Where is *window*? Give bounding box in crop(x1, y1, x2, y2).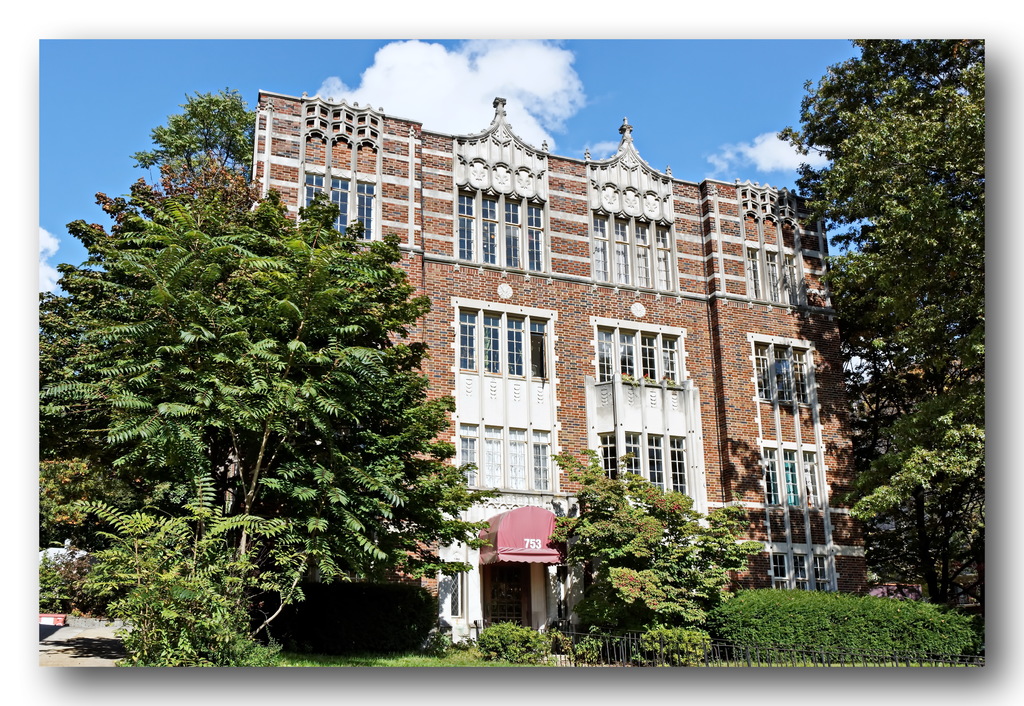
crop(451, 179, 551, 285).
